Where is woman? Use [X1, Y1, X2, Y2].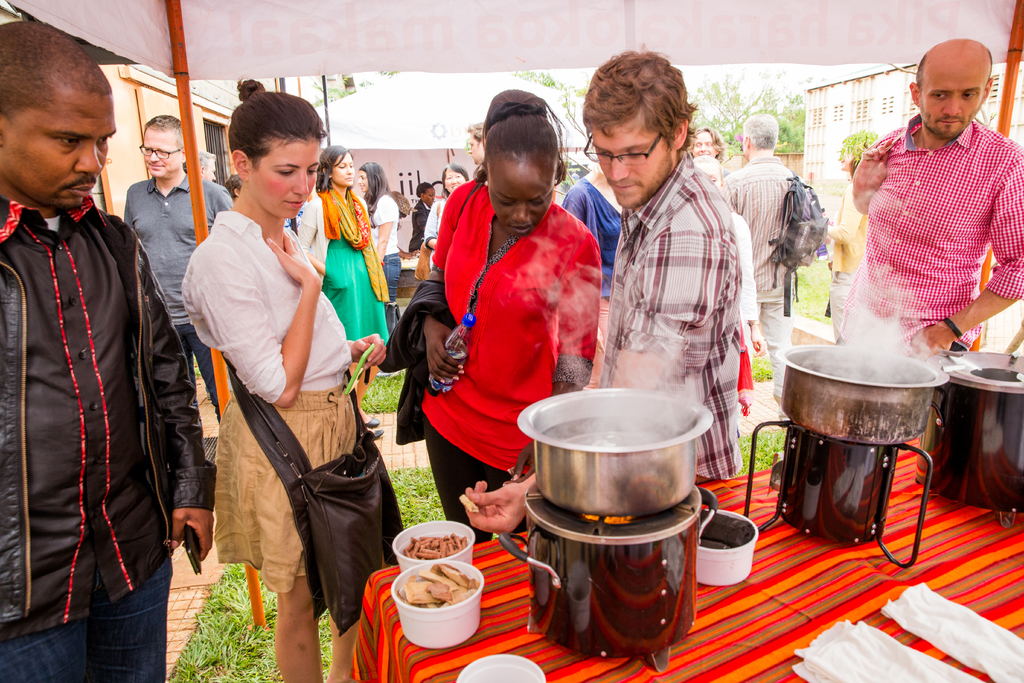
[685, 151, 767, 431].
